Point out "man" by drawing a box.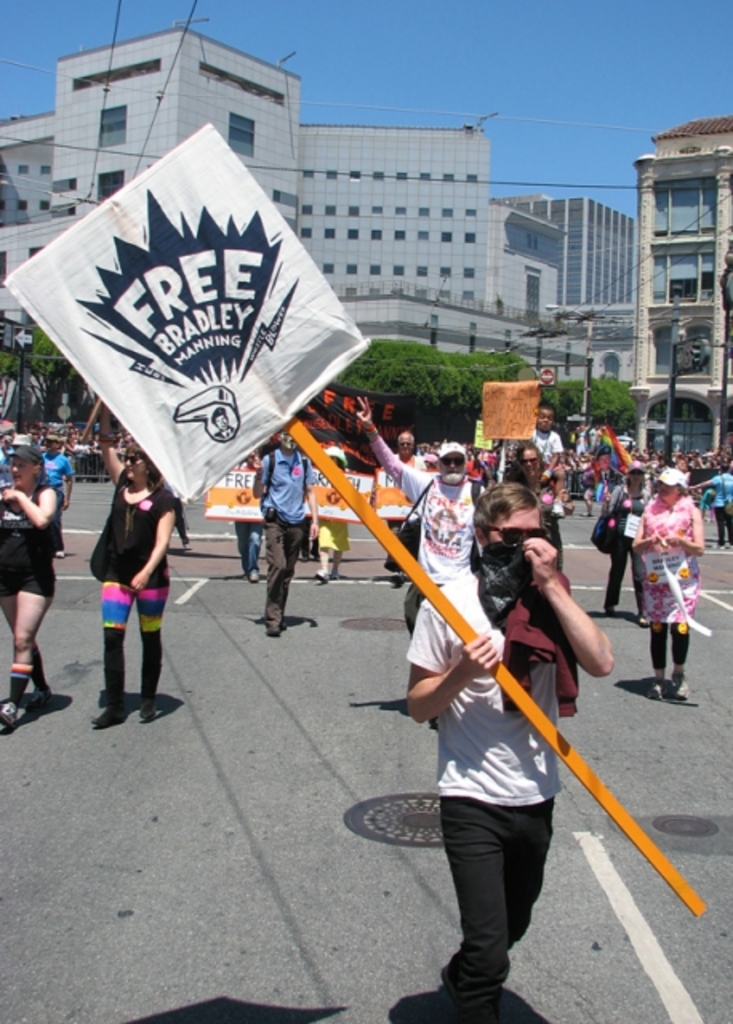
bbox(687, 467, 731, 555).
